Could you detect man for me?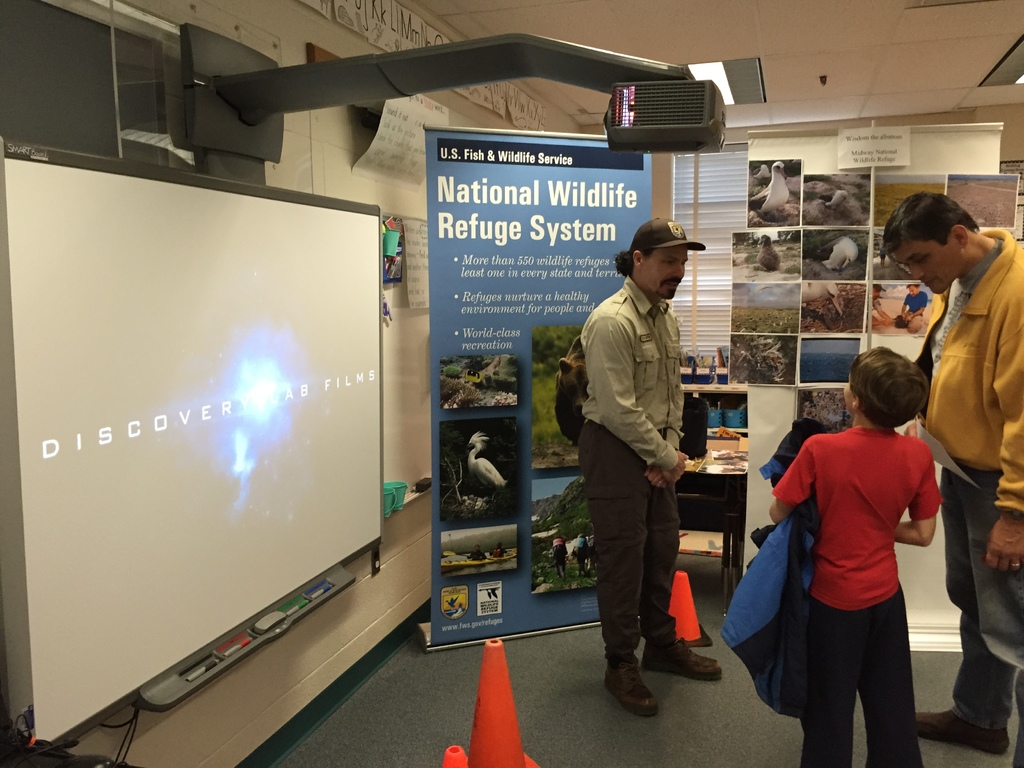
Detection result: [left=879, top=195, right=1023, bottom=764].
